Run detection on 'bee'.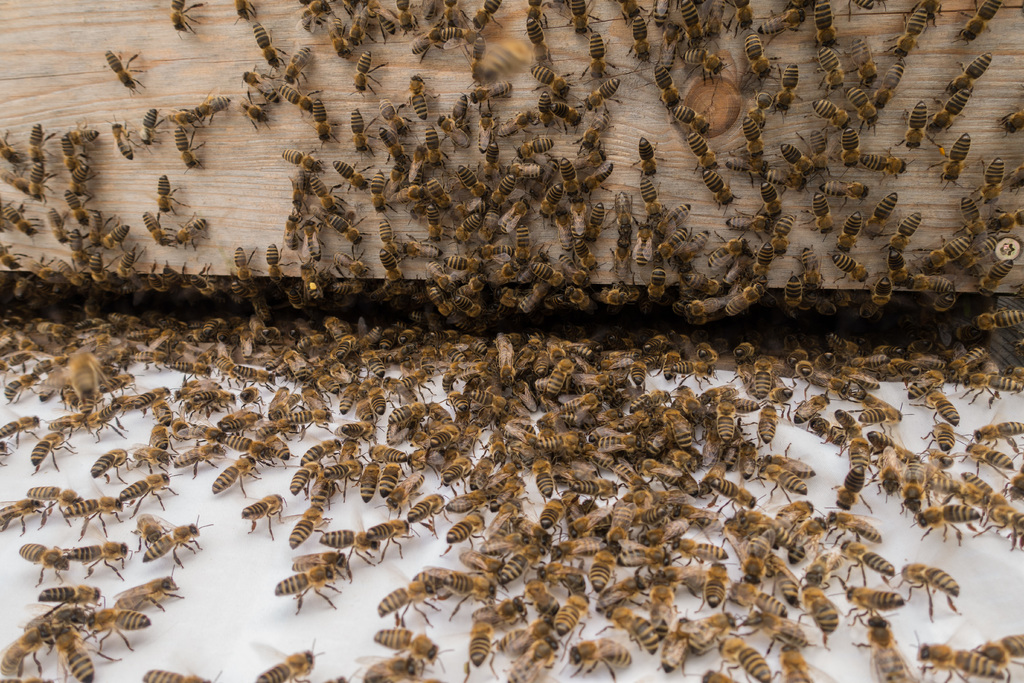
Result: [915, 640, 1007, 682].
